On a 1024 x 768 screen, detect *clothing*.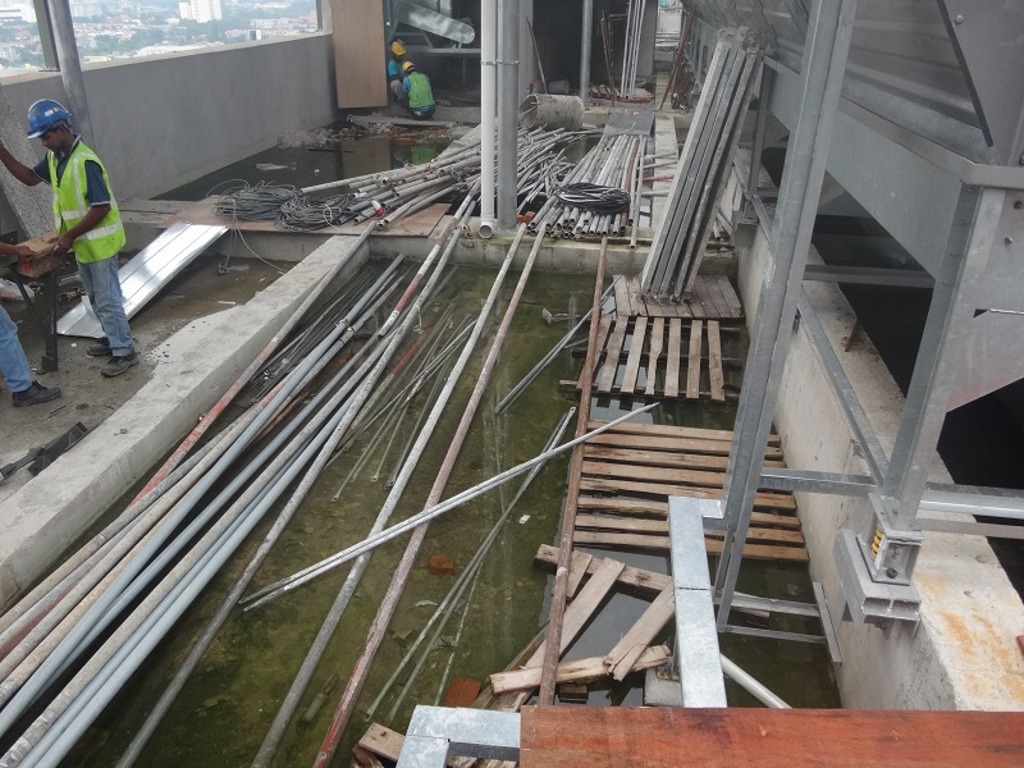
(394, 55, 436, 125).
